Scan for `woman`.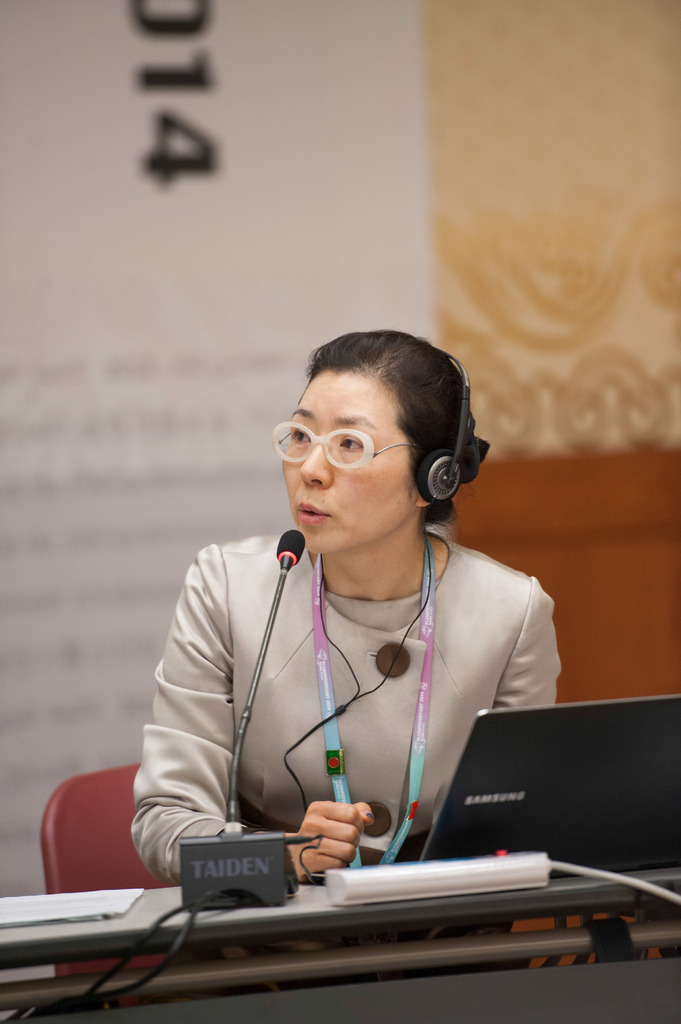
Scan result: box(97, 312, 556, 950).
